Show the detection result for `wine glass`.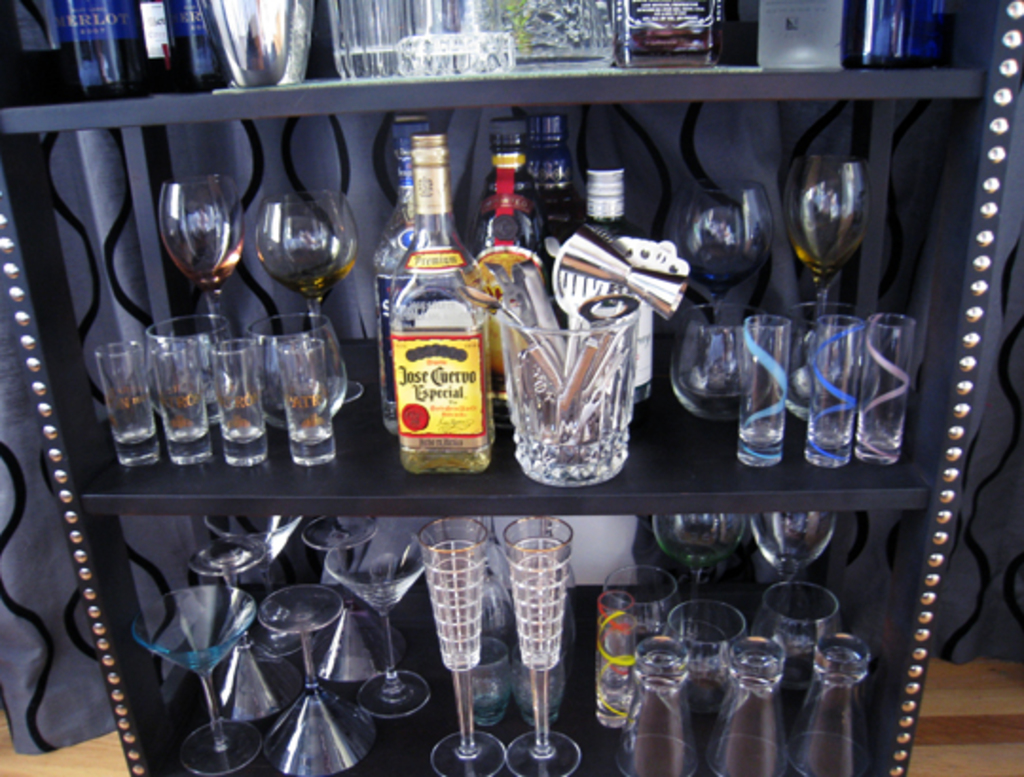
crop(781, 148, 865, 313).
